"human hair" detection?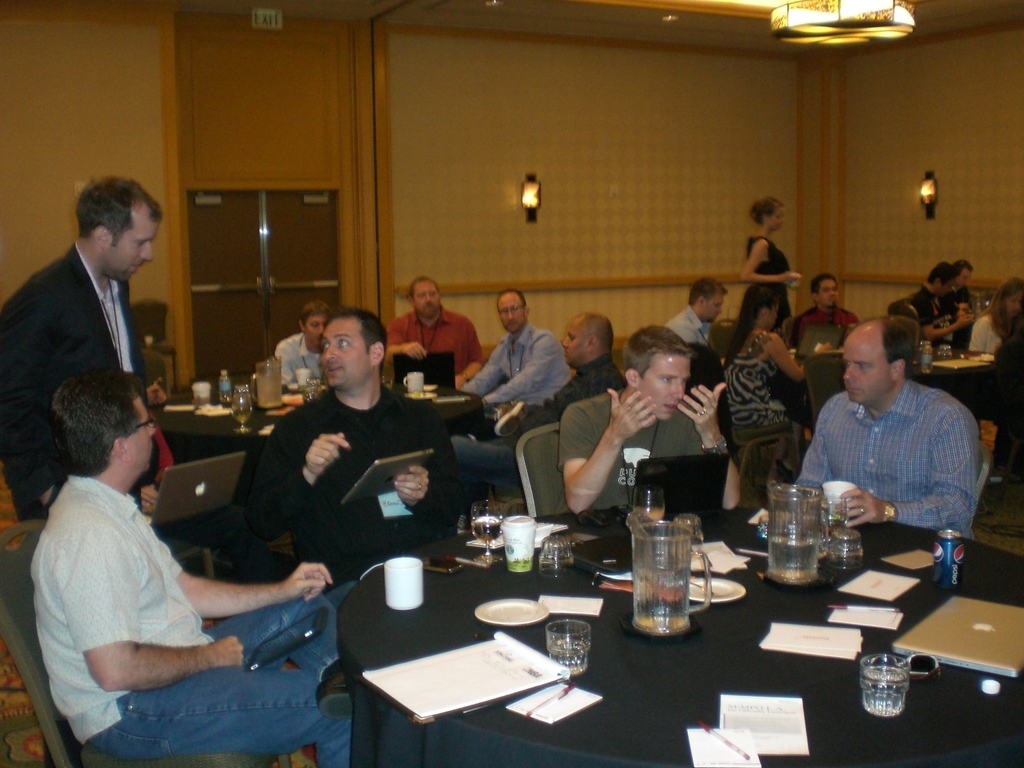
297,306,333,326
